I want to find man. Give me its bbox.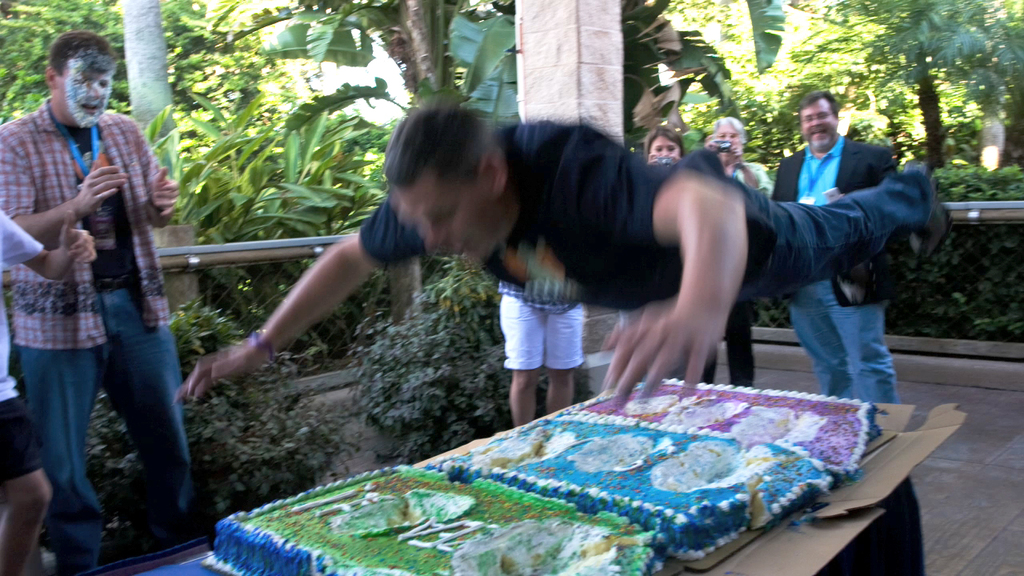
detection(767, 87, 913, 401).
